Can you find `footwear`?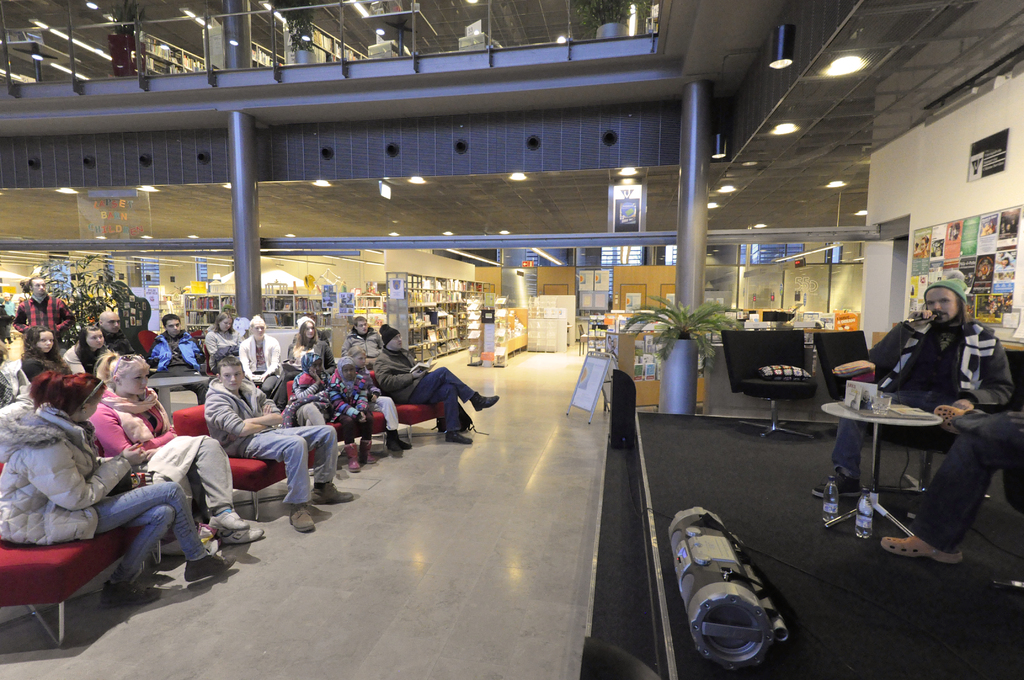
Yes, bounding box: [445, 428, 474, 446].
